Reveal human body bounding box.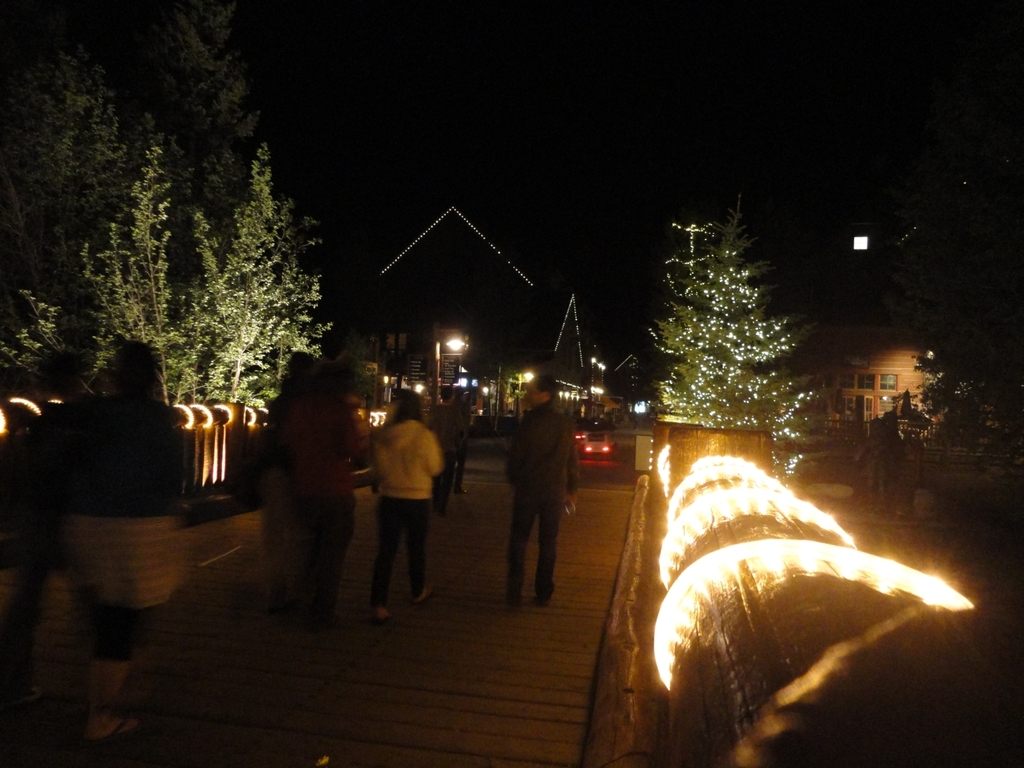
Revealed: locate(267, 339, 352, 611).
